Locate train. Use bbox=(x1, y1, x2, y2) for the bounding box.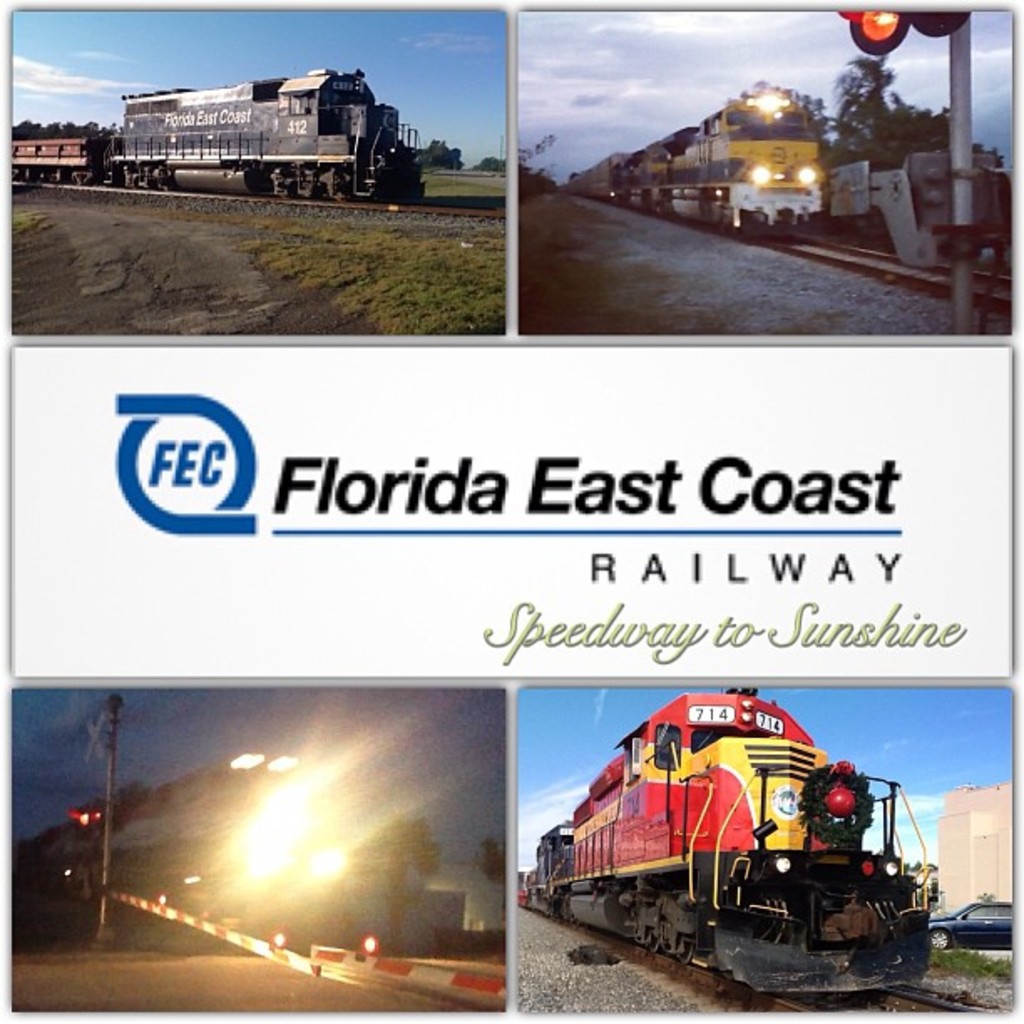
bbox=(520, 689, 937, 1007).
